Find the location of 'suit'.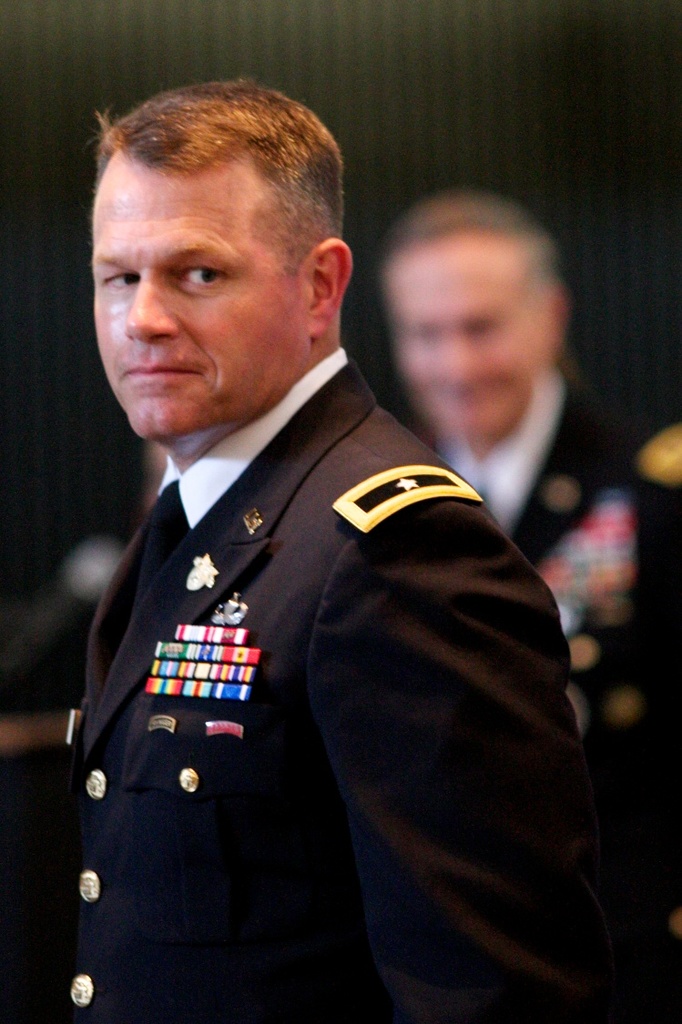
Location: region(36, 249, 591, 1011).
